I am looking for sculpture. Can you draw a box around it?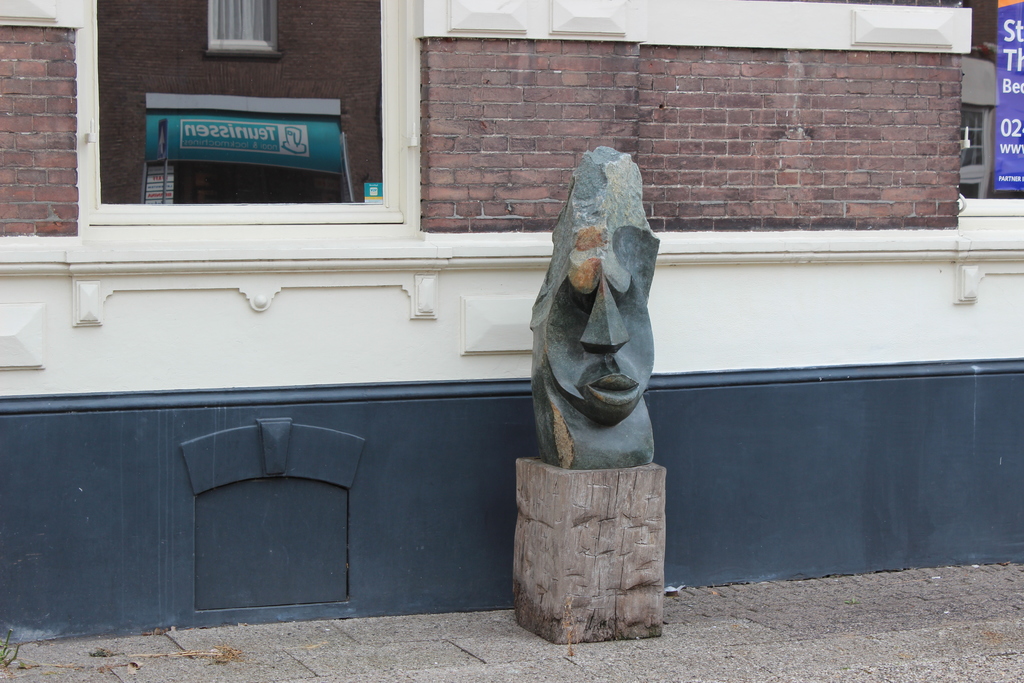
Sure, the bounding box is bbox=(522, 145, 676, 493).
